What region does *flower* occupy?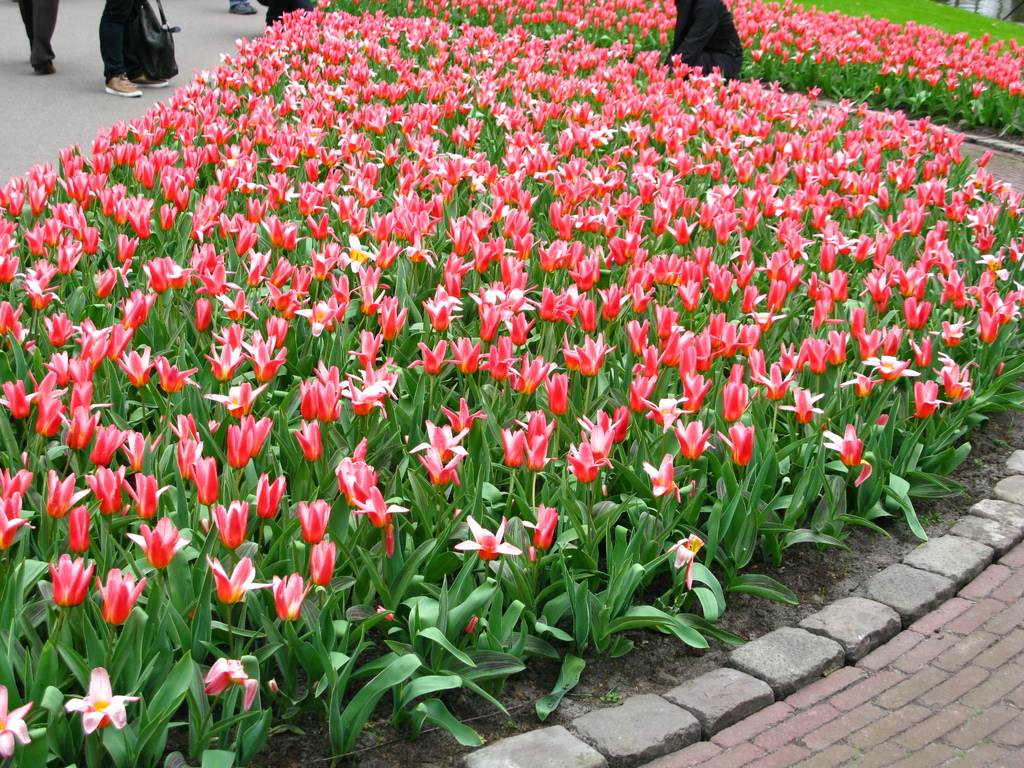
[274,572,311,621].
